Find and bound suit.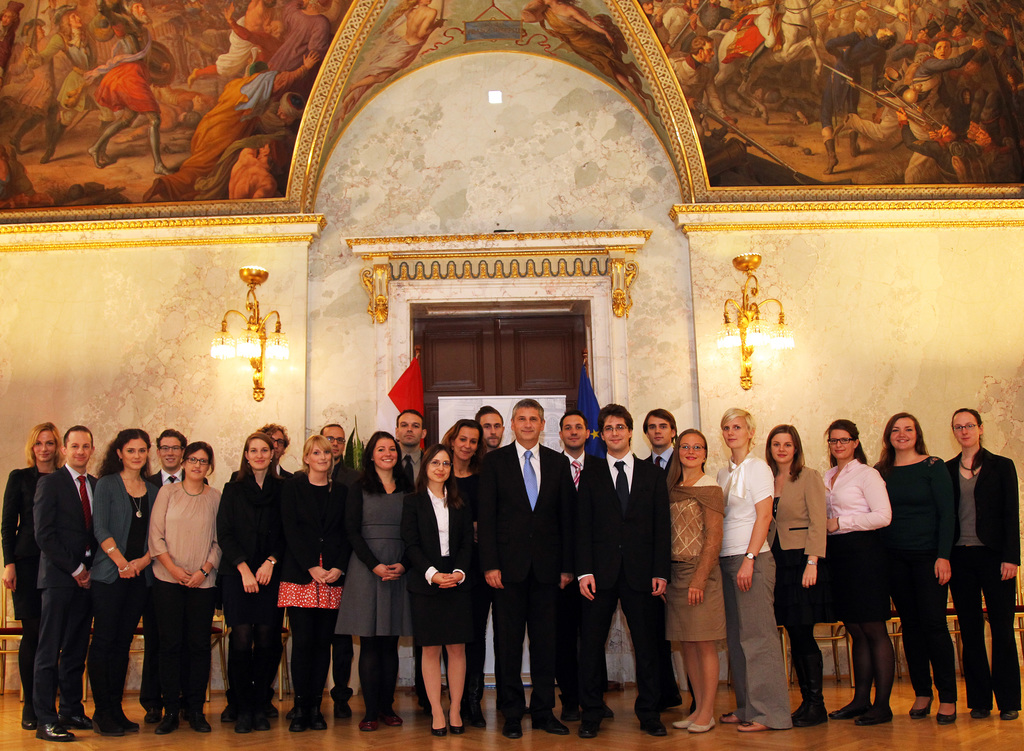
Bound: [left=947, top=451, right=1021, bottom=711].
